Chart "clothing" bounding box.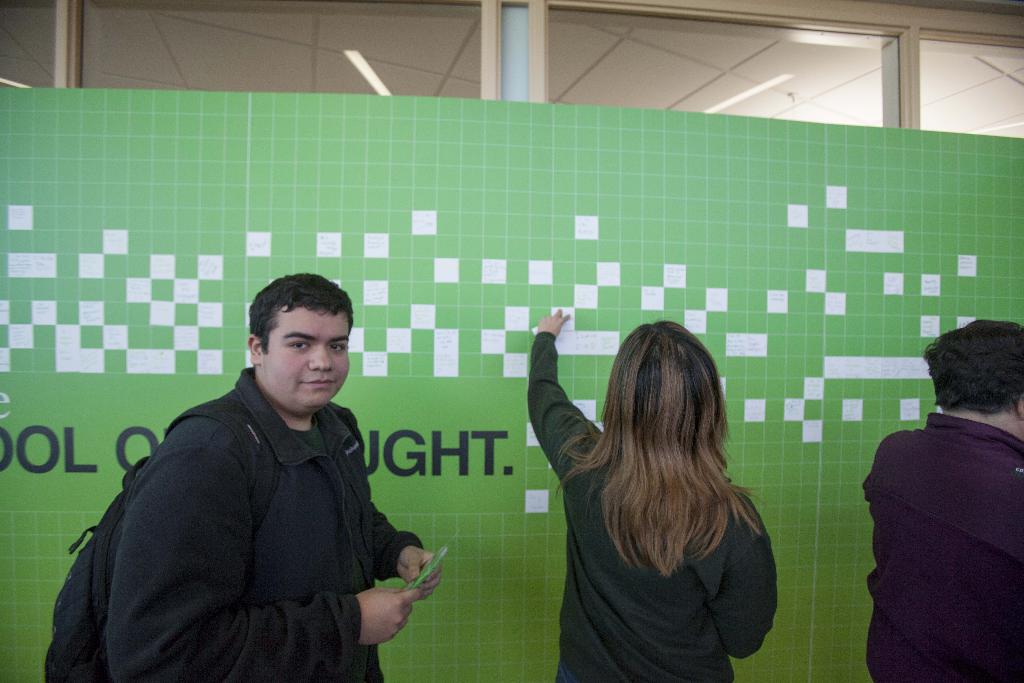
Charted: rect(860, 413, 1023, 682).
